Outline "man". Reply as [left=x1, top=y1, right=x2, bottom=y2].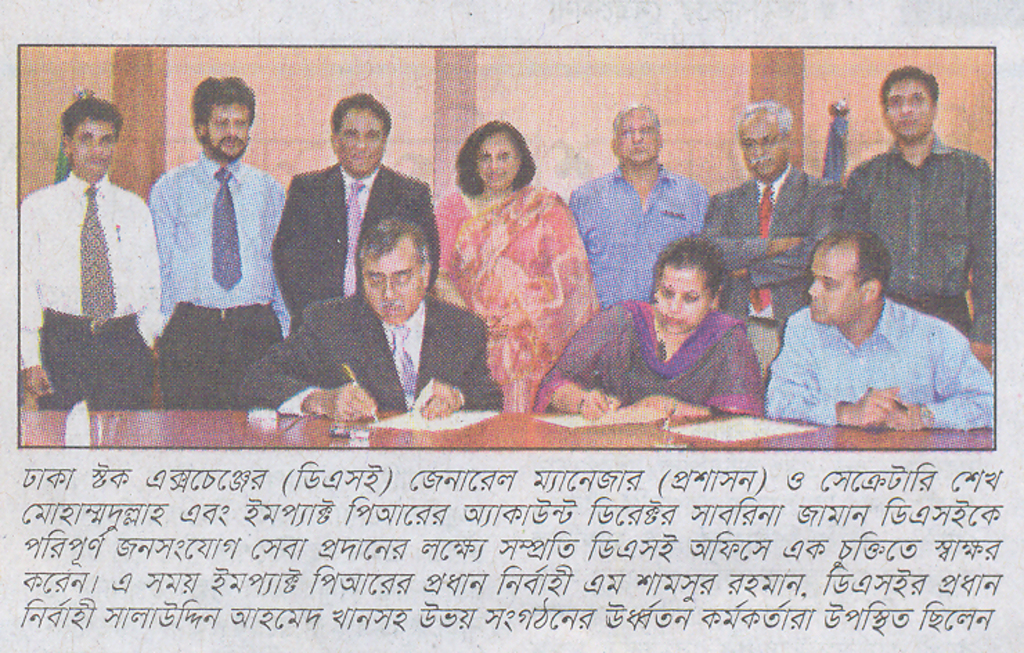
[left=854, top=62, right=999, bottom=365].
